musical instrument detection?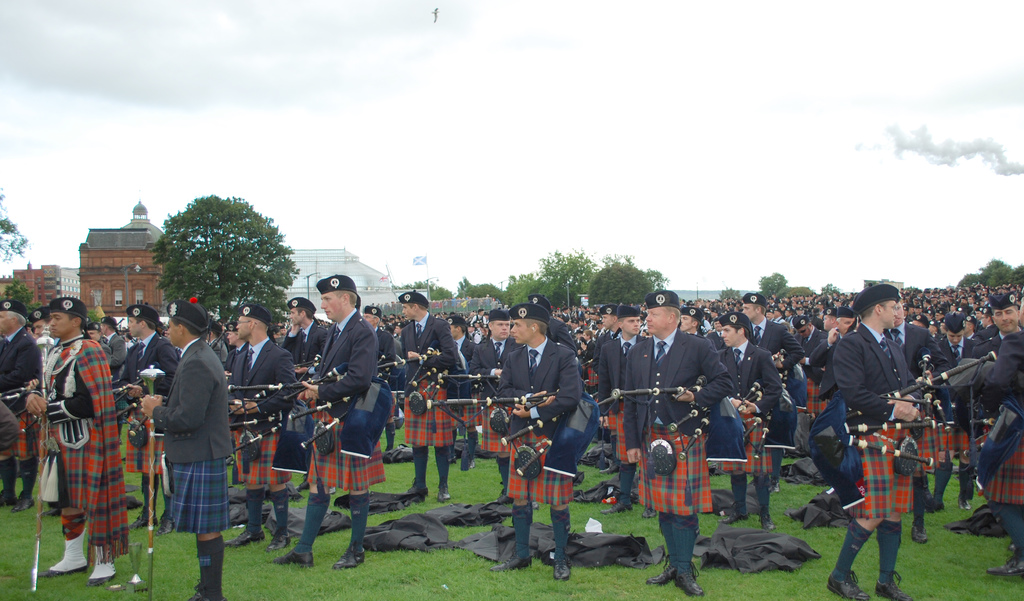
BBox(226, 359, 400, 461)
